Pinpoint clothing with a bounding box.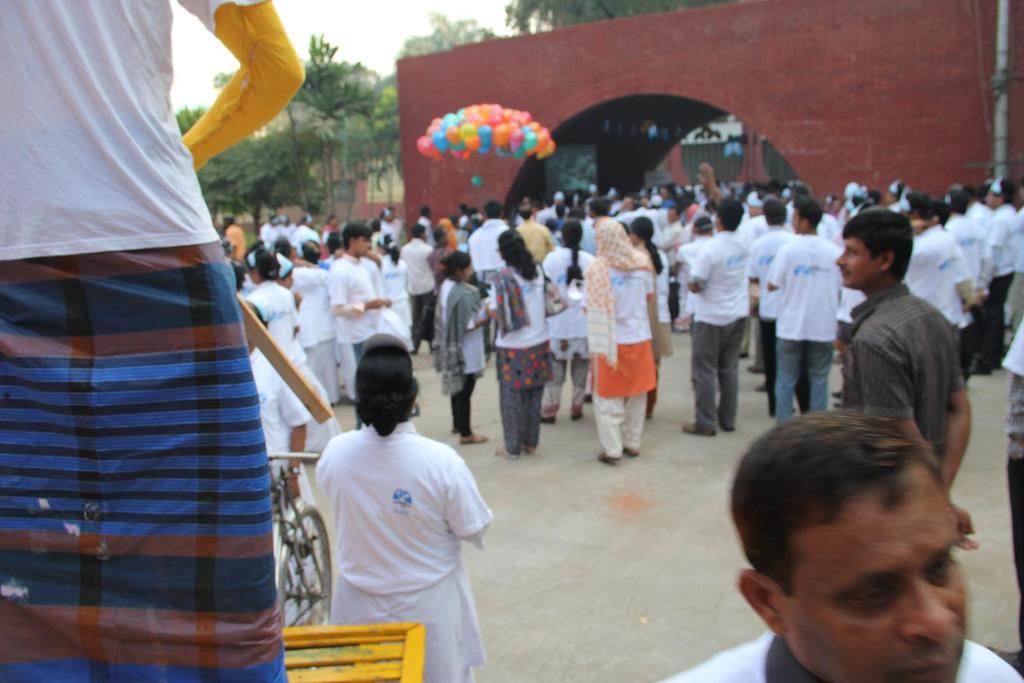
[x1=766, y1=230, x2=846, y2=421].
